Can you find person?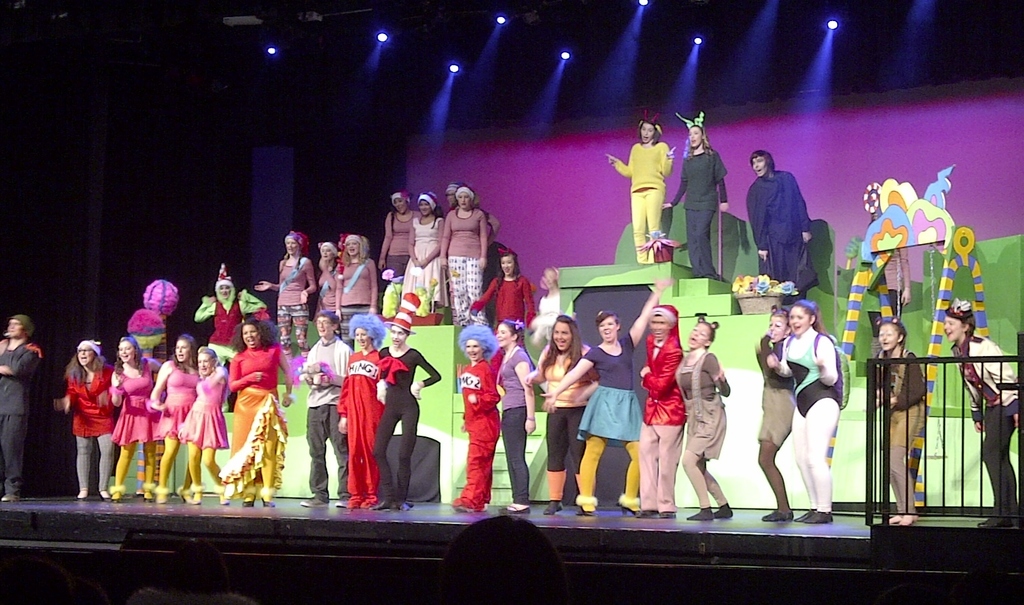
Yes, bounding box: box(0, 313, 45, 500).
